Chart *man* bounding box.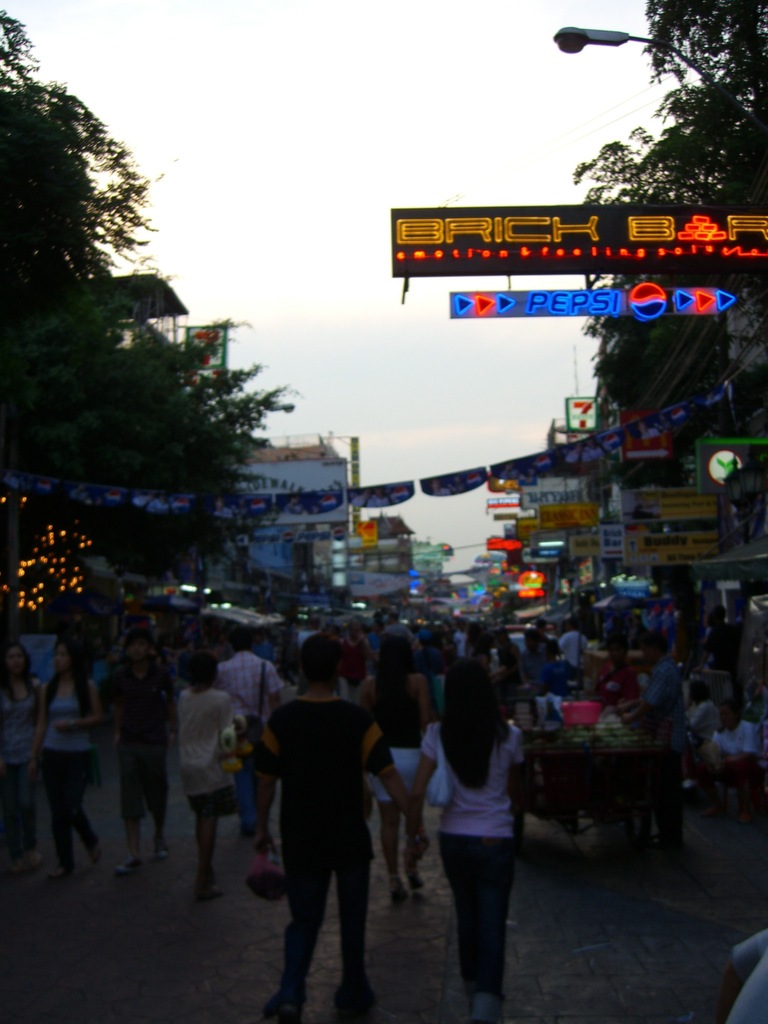
Charted: pyautogui.locateOnScreen(614, 636, 686, 847).
